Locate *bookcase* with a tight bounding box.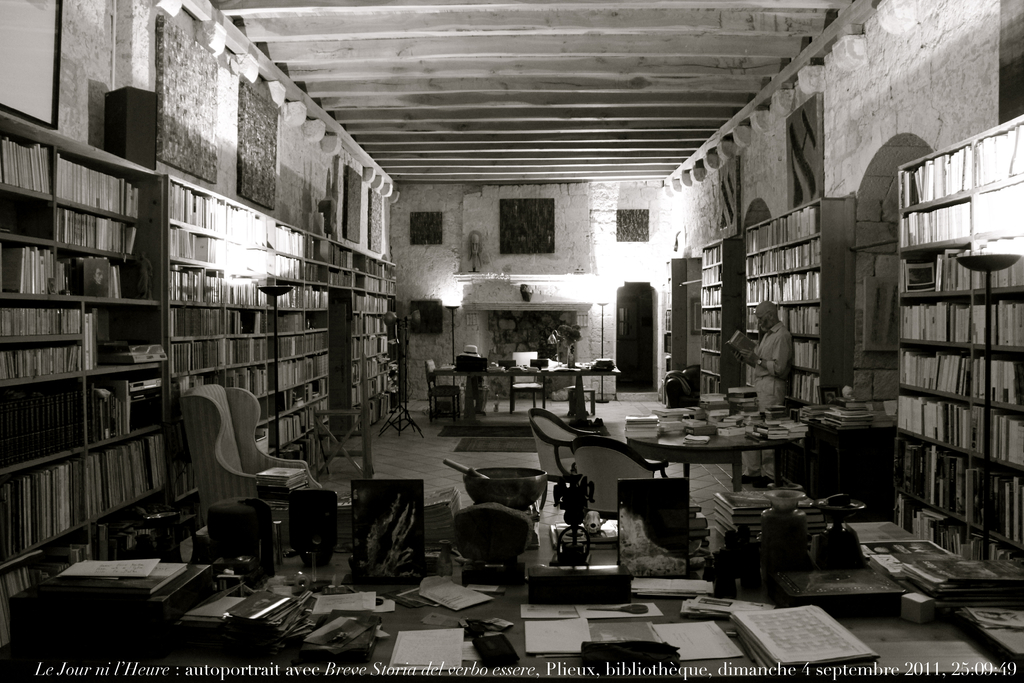
select_region(746, 197, 855, 493).
